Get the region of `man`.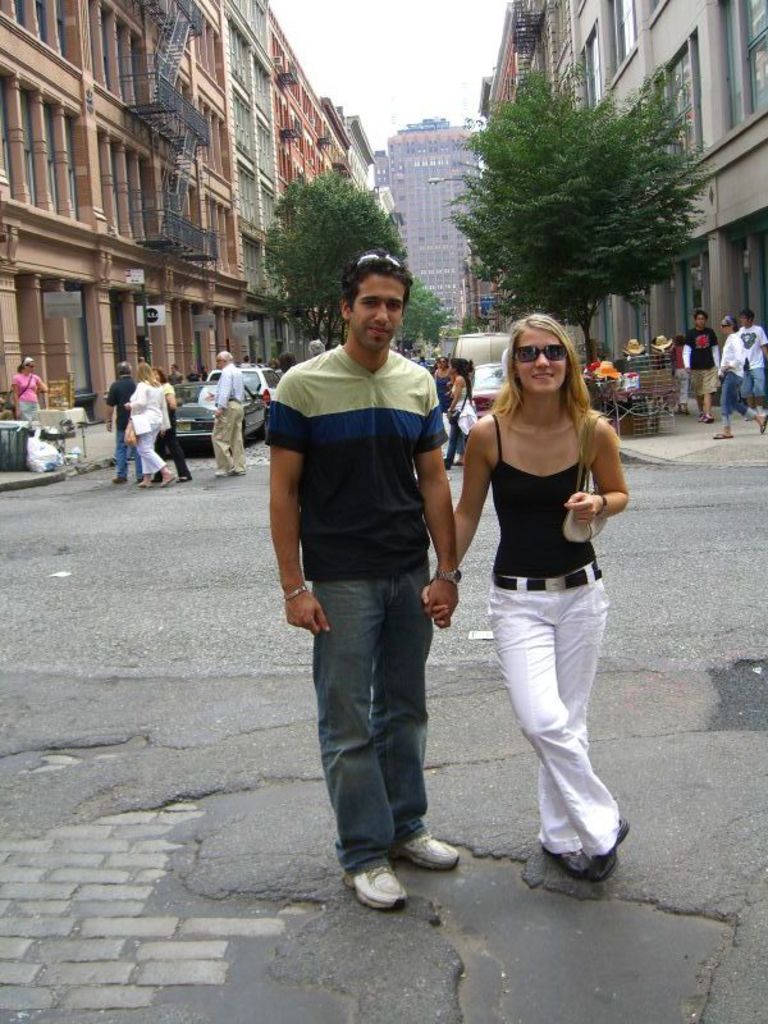
{"x1": 736, "y1": 308, "x2": 767, "y2": 421}.
